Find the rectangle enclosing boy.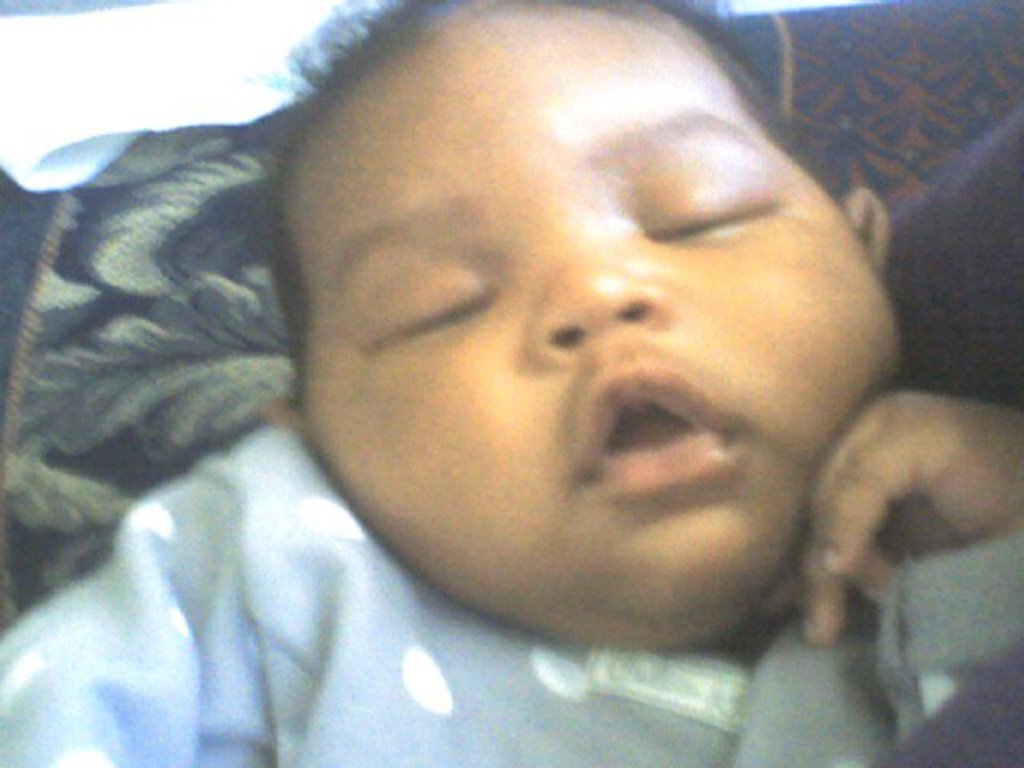
(left=0, top=0, right=1022, bottom=766).
